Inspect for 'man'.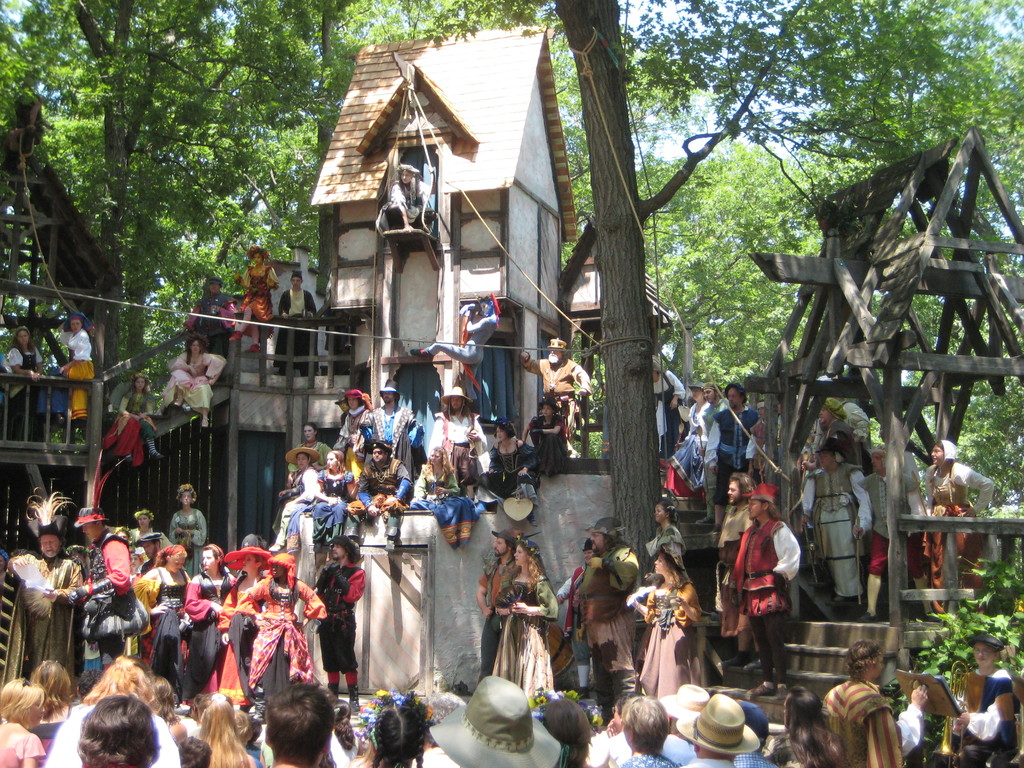
Inspection: (426,384,490,492).
